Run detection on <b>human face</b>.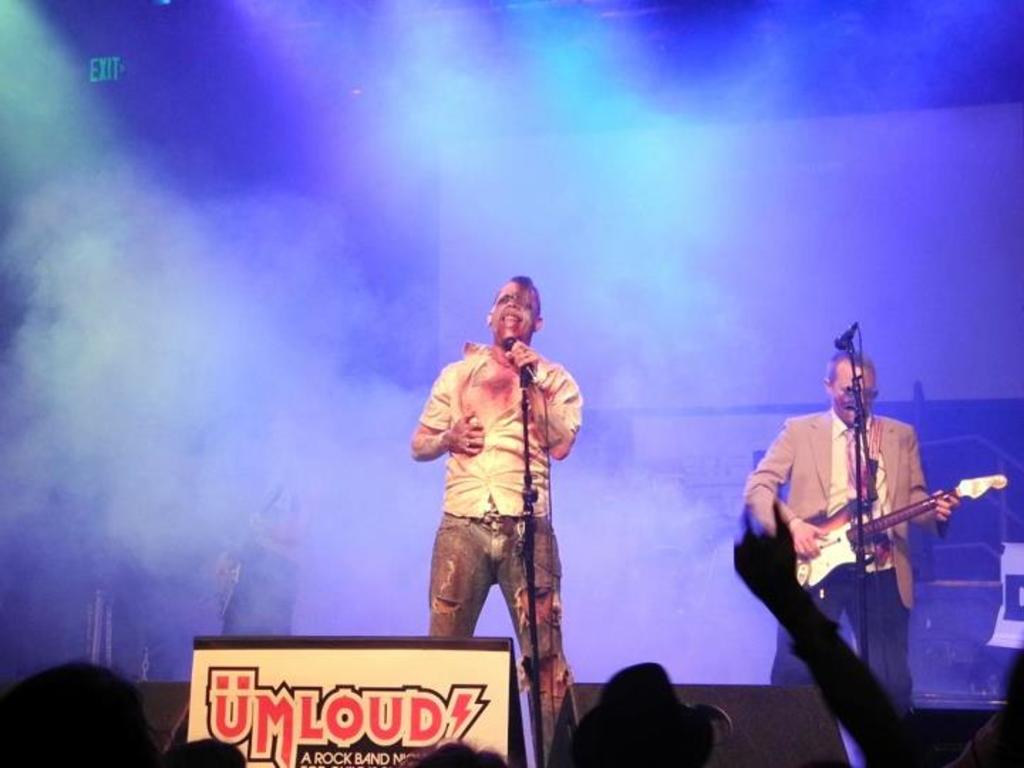
Result: 492, 282, 536, 337.
